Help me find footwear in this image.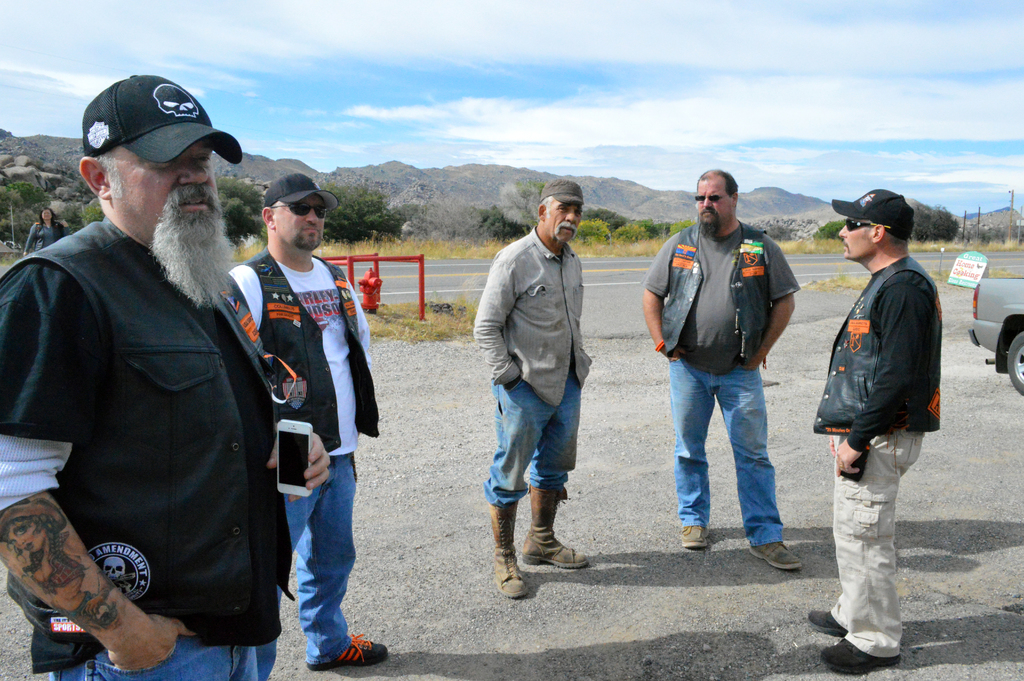
Found it: 489, 500, 532, 601.
